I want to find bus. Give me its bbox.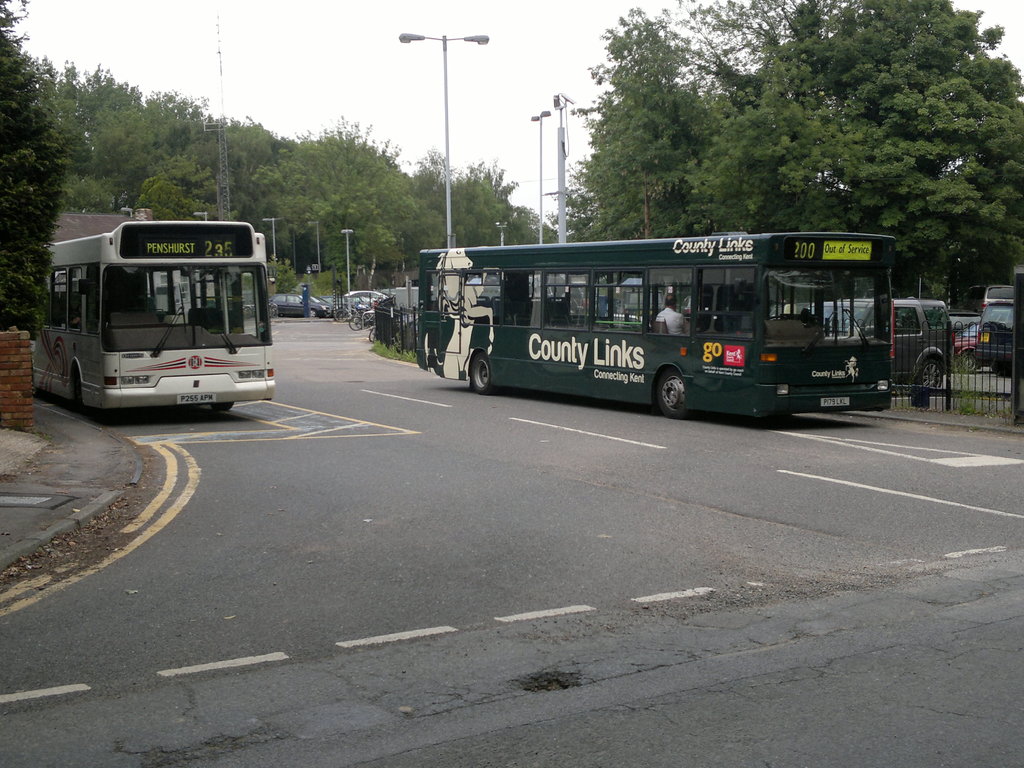
locate(28, 223, 276, 413).
